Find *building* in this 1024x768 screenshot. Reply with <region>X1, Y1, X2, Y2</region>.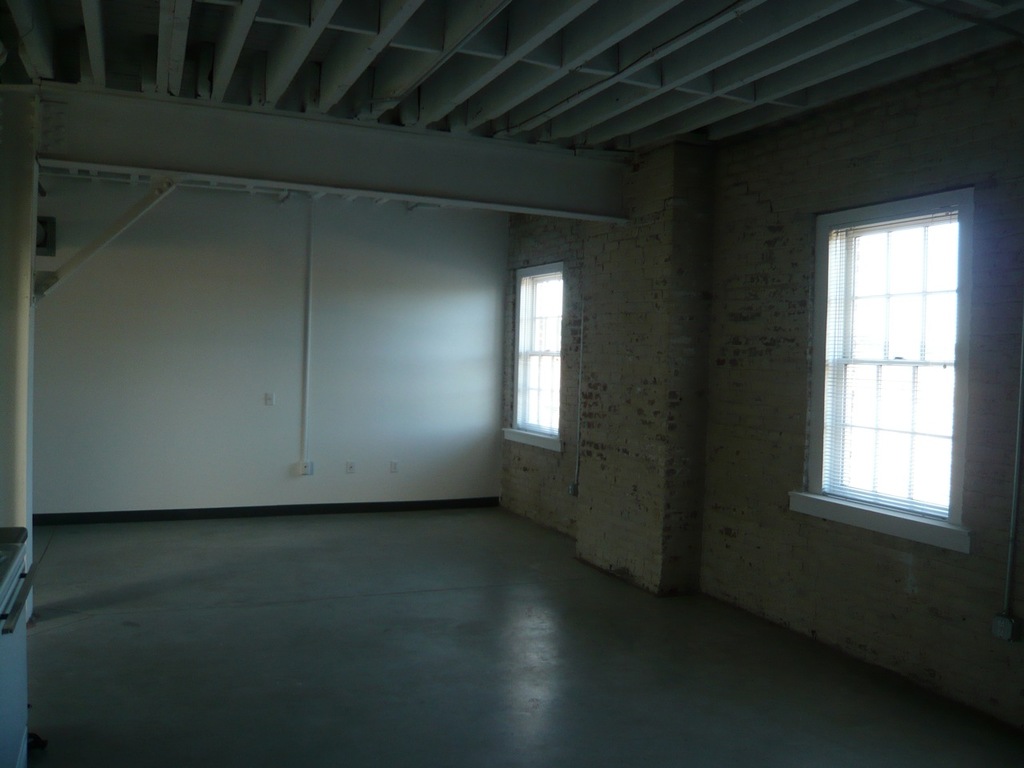
<region>0, 0, 1023, 767</region>.
